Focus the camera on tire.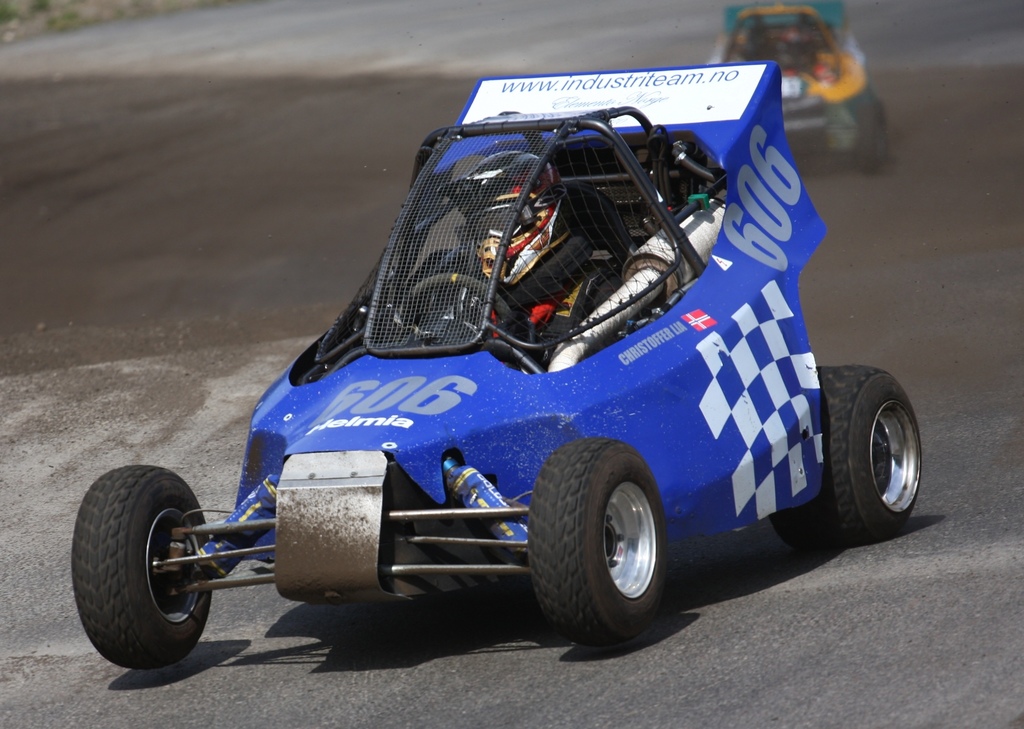
Focus region: Rect(67, 465, 216, 673).
